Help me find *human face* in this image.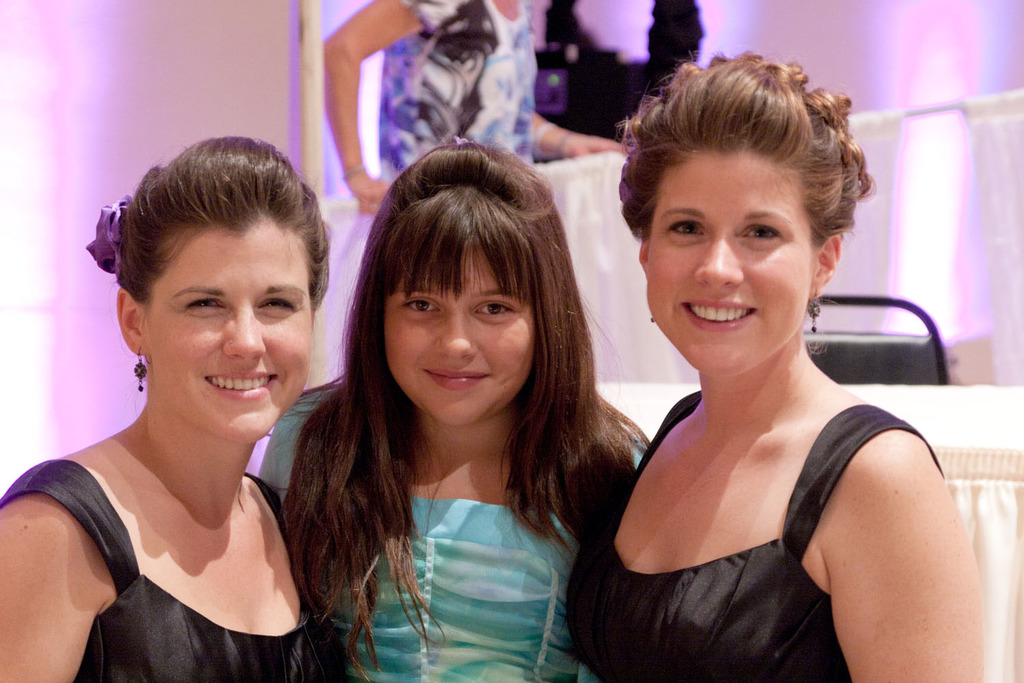
Found it: BBox(651, 165, 808, 368).
